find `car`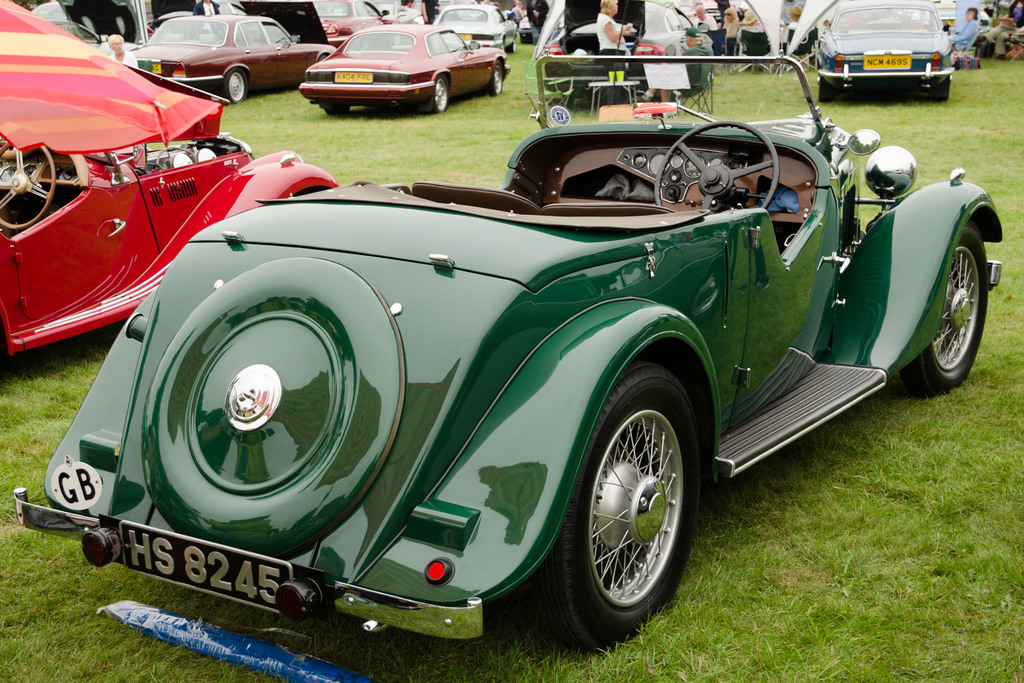
rect(0, 0, 337, 368)
